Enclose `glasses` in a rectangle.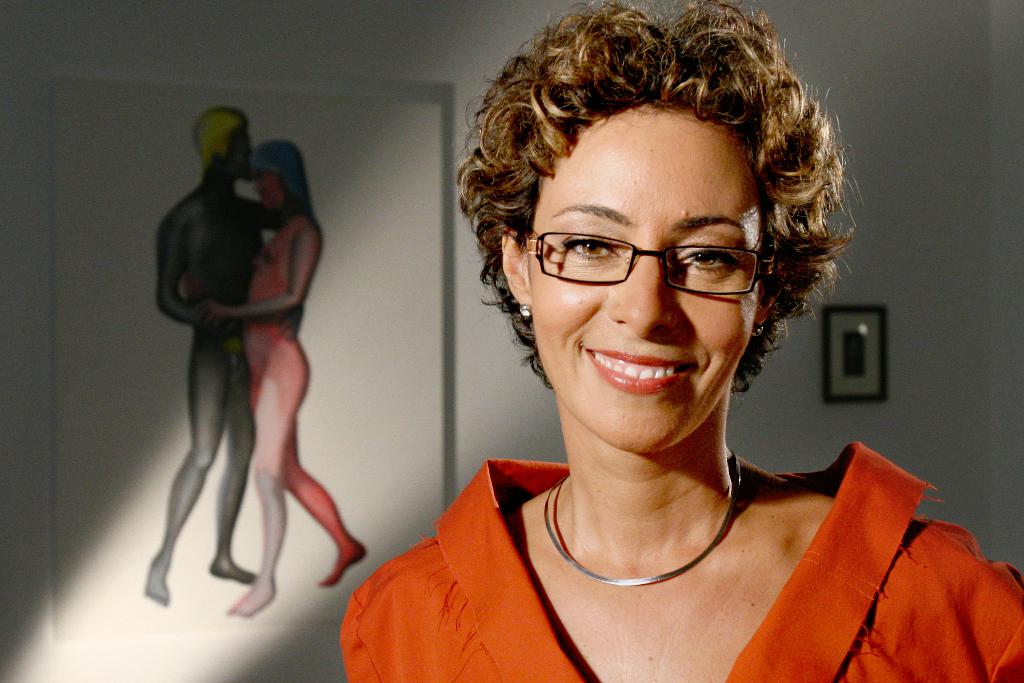
l=515, t=230, r=780, b=297.
